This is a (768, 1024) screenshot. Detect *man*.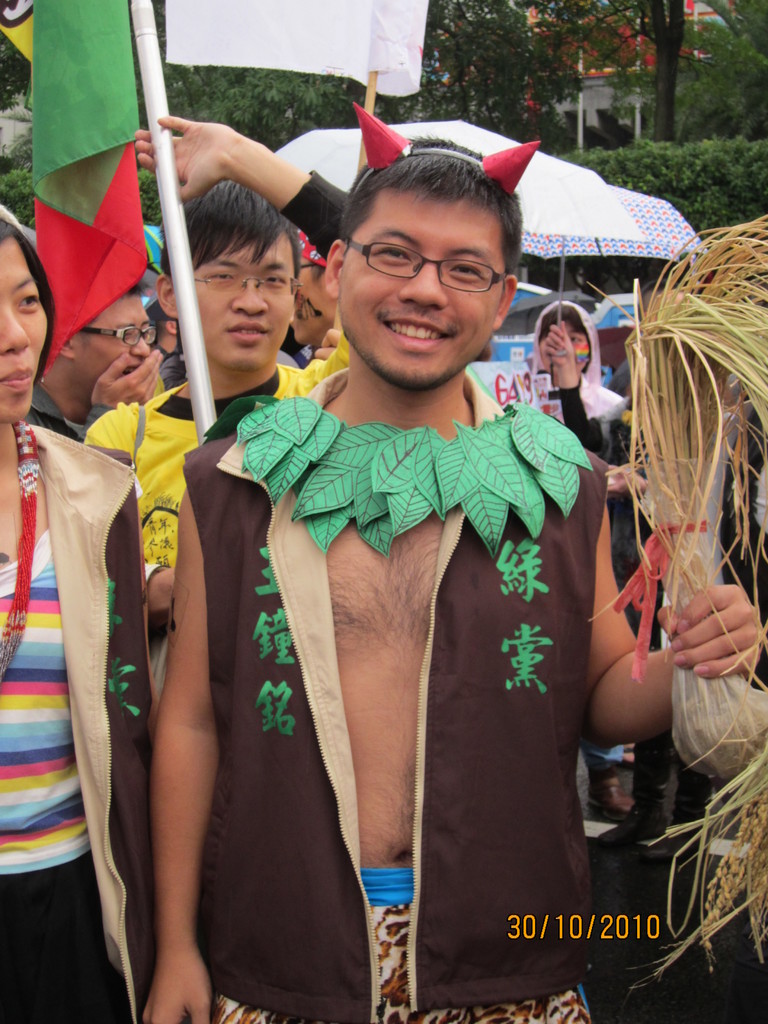
<bbox>26, 267, 157, 438</bbox>.
